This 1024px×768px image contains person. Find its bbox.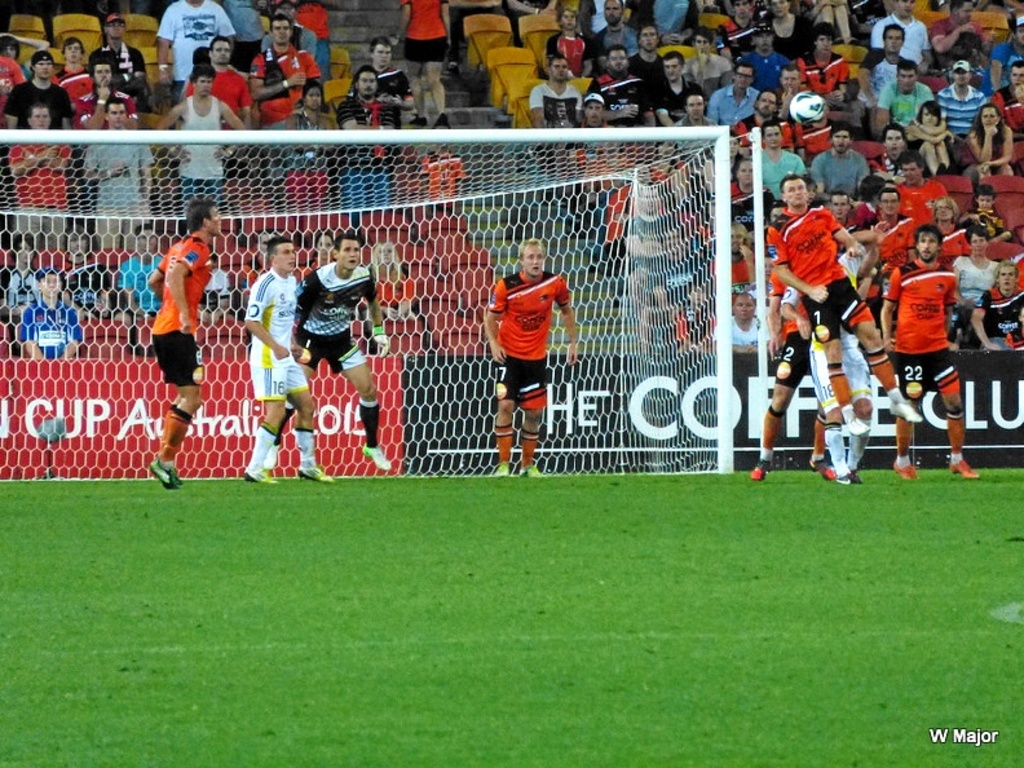
left=370, top=234, right=410, bottom=326.
